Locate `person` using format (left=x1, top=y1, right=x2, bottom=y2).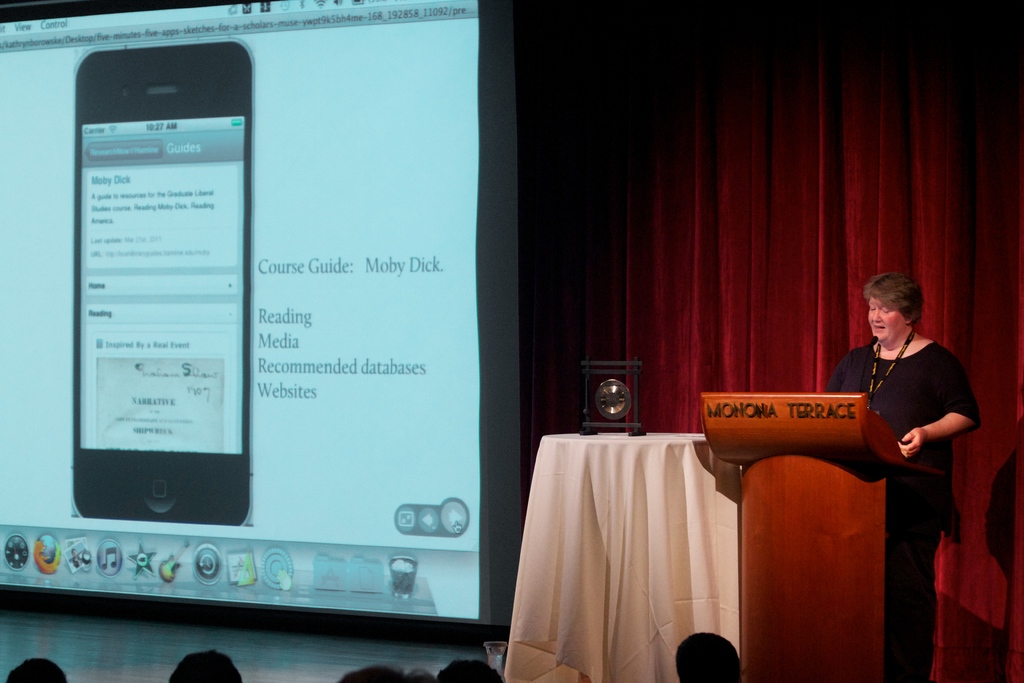
(left=441, top=659, right=506, bottom=682).
